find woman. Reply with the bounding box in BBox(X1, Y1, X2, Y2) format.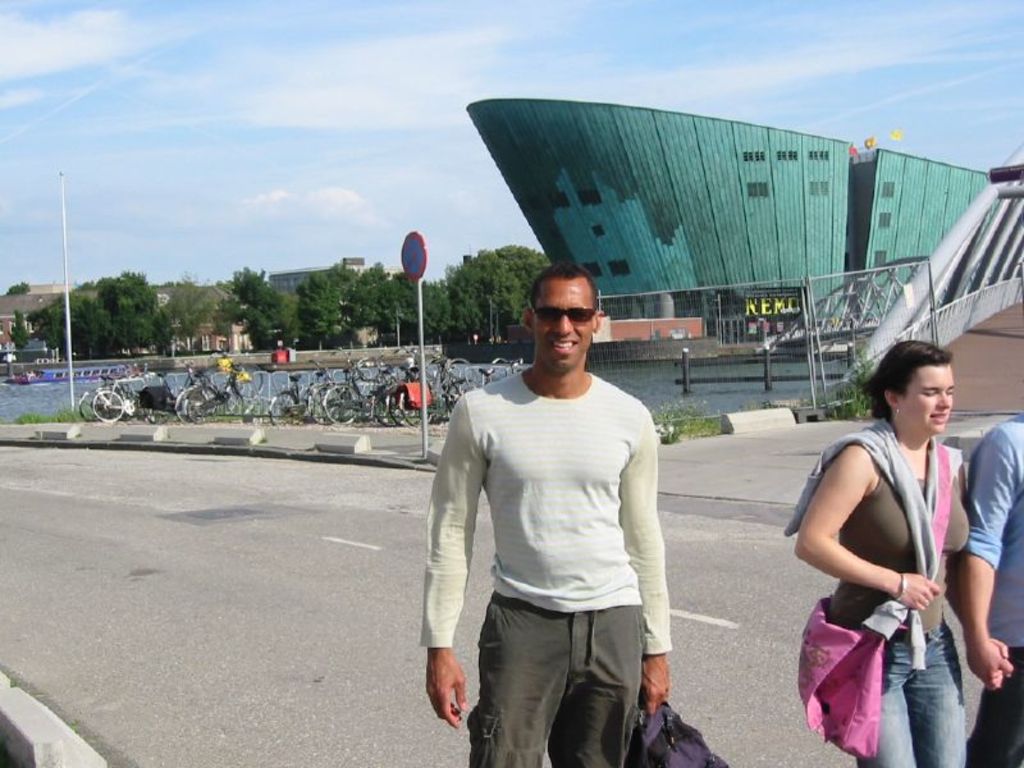
BBox(781, 343, 1012, 767).
